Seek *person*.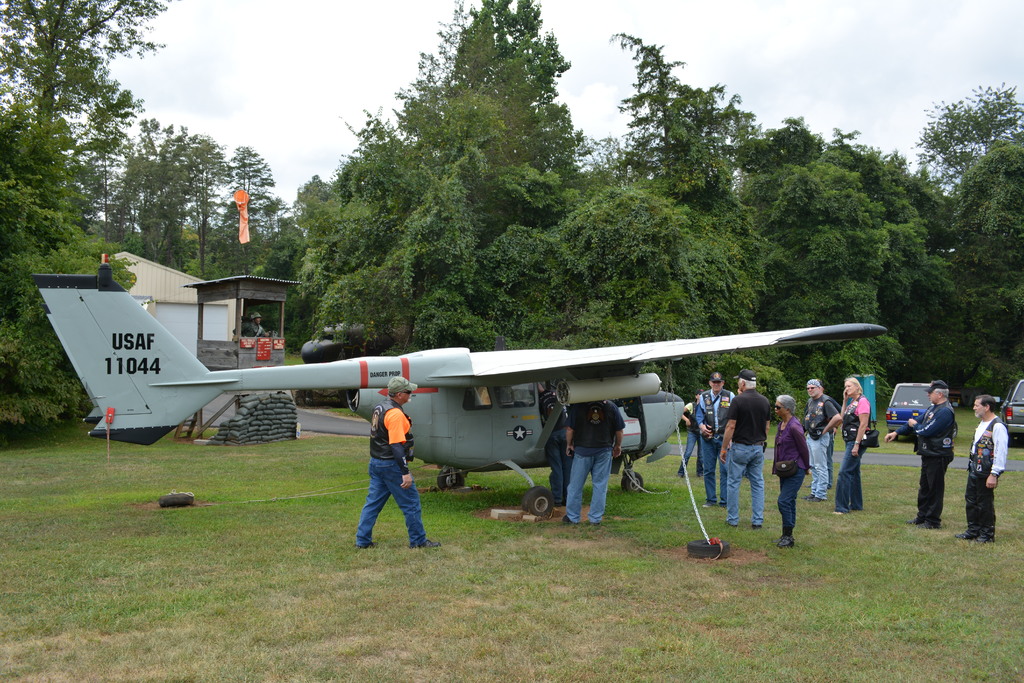
(884,379,961,527).
